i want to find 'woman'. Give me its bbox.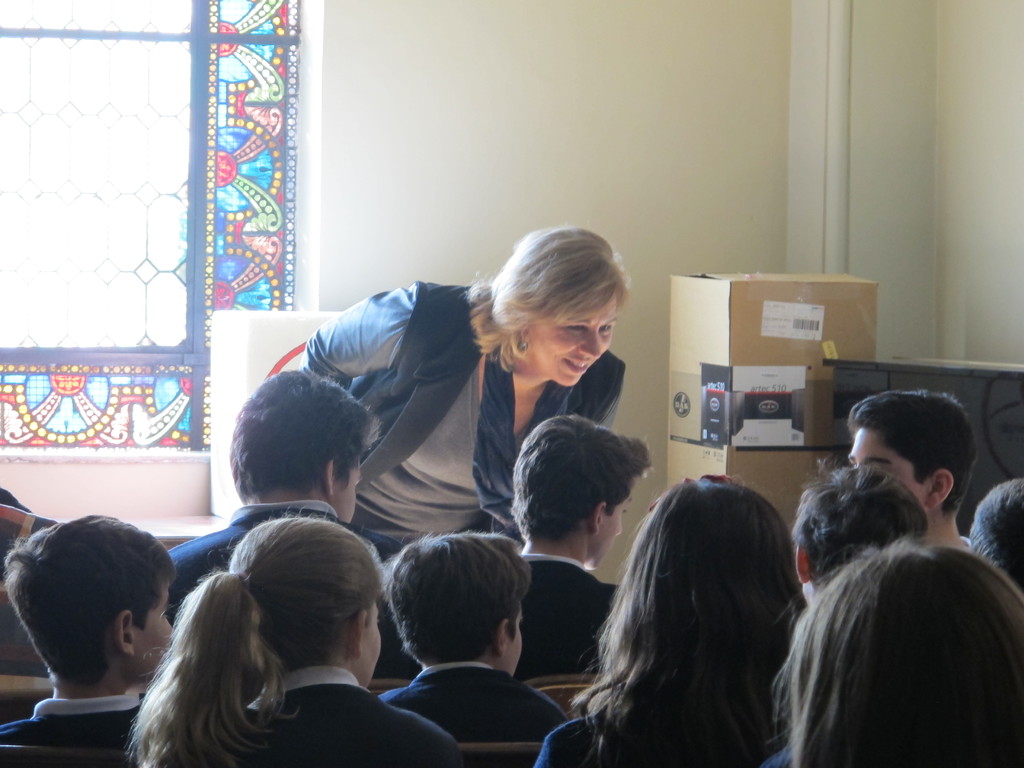
(547,454,846,764).
